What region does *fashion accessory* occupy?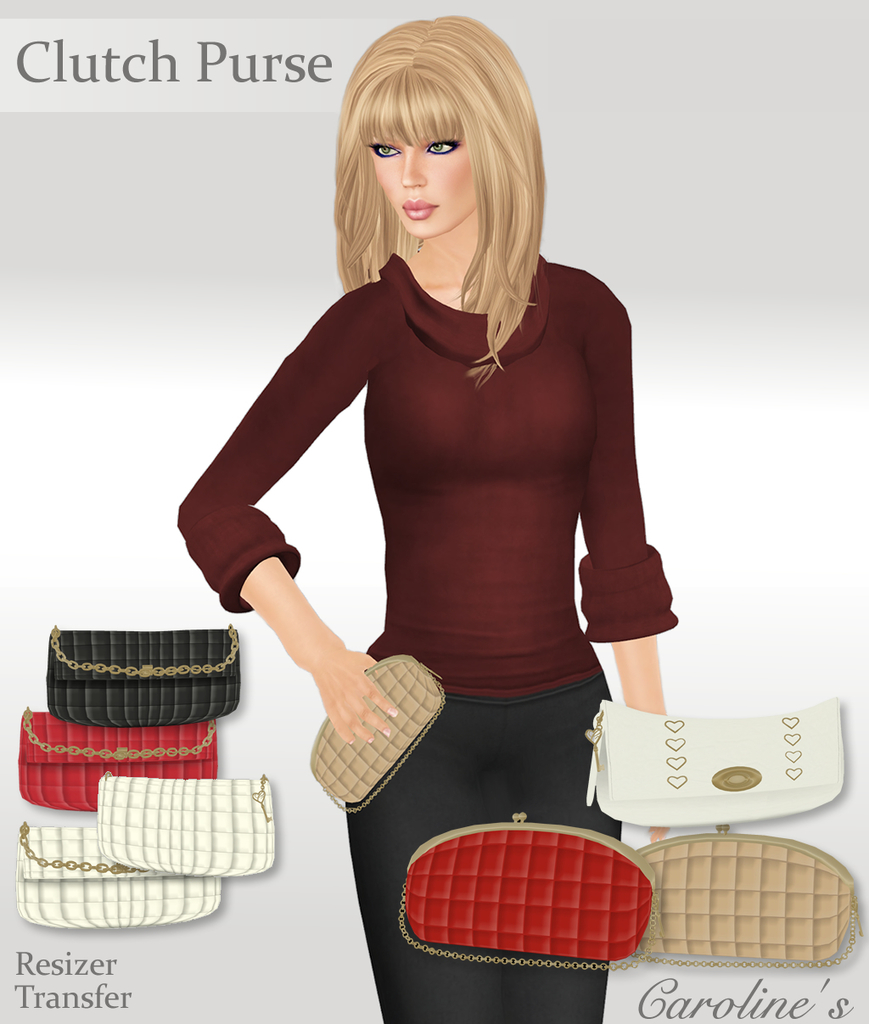
l=14, t=824, r=221, b=931.
